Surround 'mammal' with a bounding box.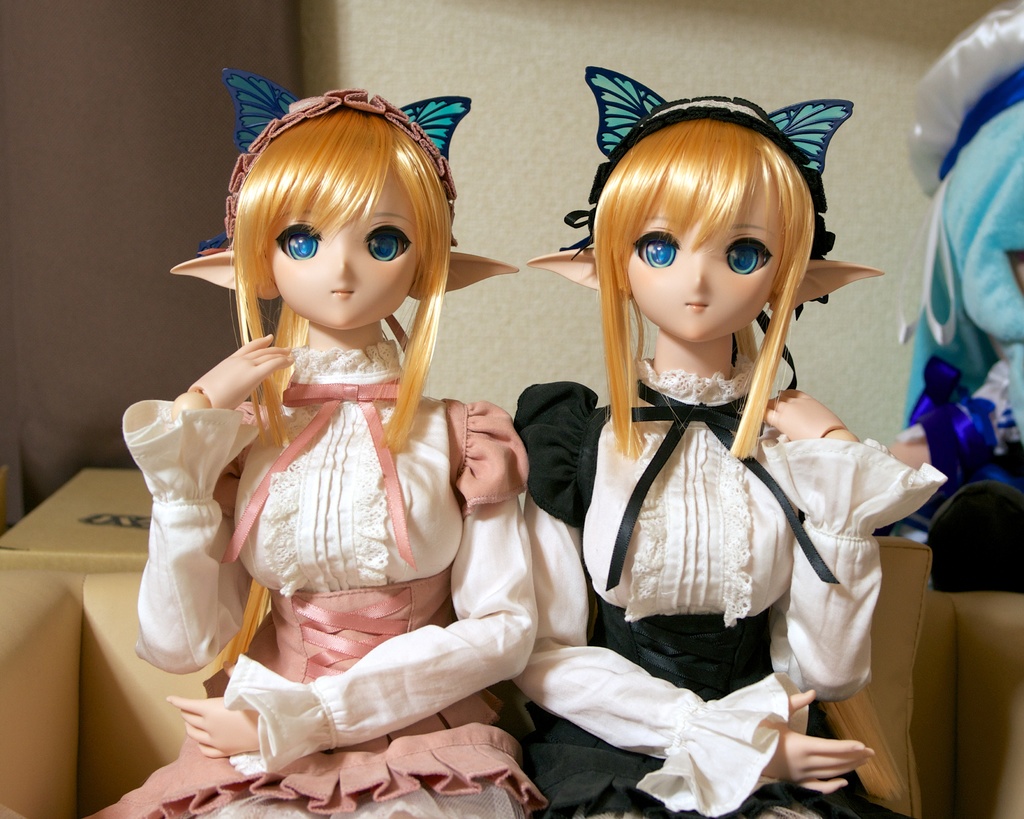
<bbox>76, 57, 556, 818</bbox>.
